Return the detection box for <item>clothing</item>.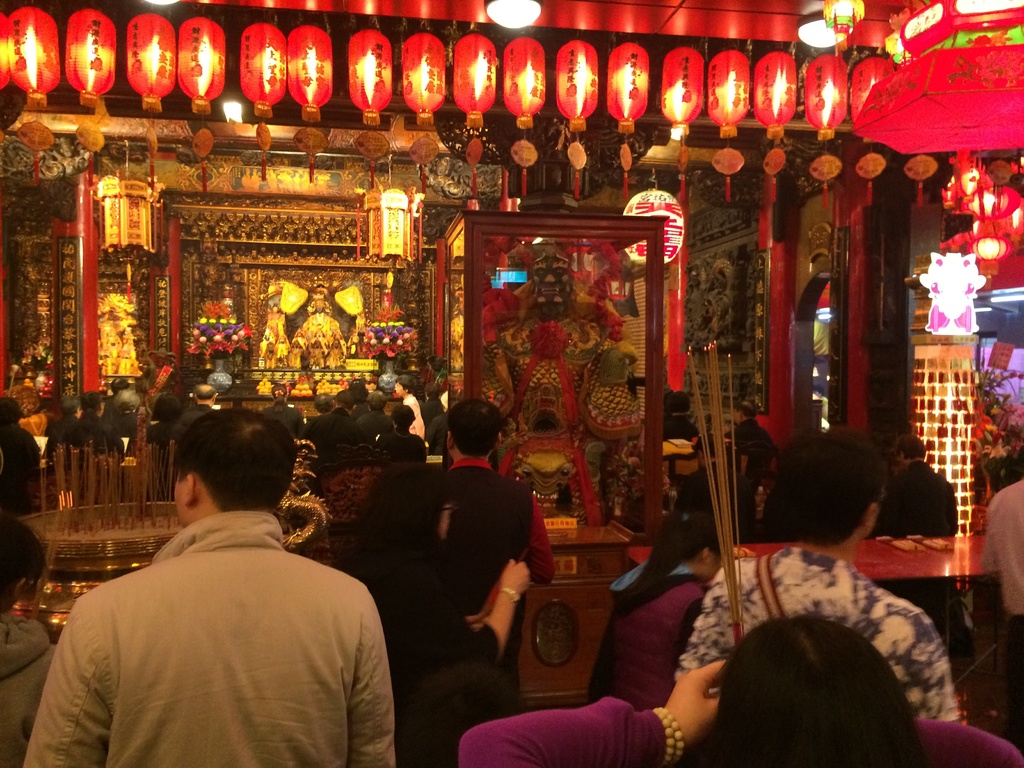
locate(27, 500, 399, 763).
